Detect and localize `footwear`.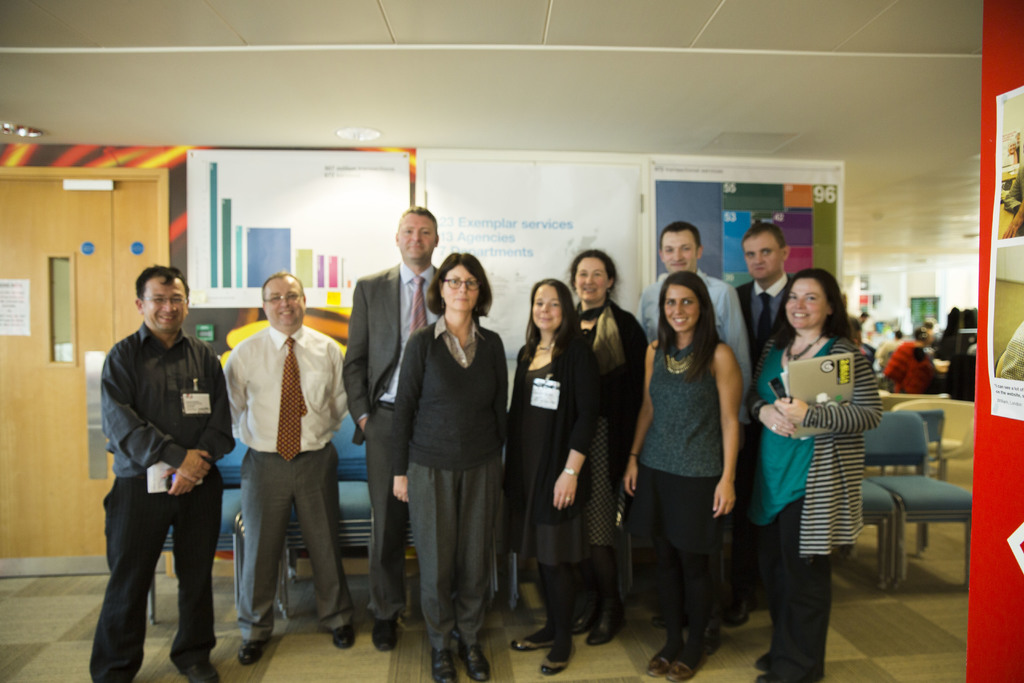
Localized at 463 645 490 682.
